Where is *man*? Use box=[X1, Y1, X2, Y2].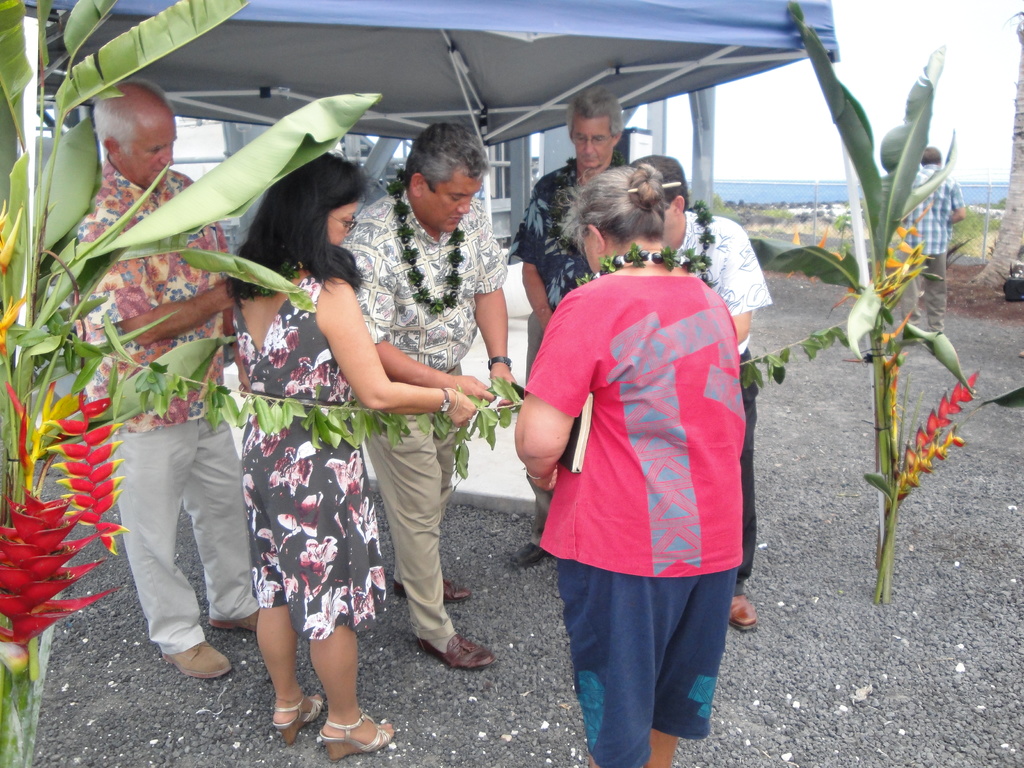
box=[505, 84, 636, 566].
